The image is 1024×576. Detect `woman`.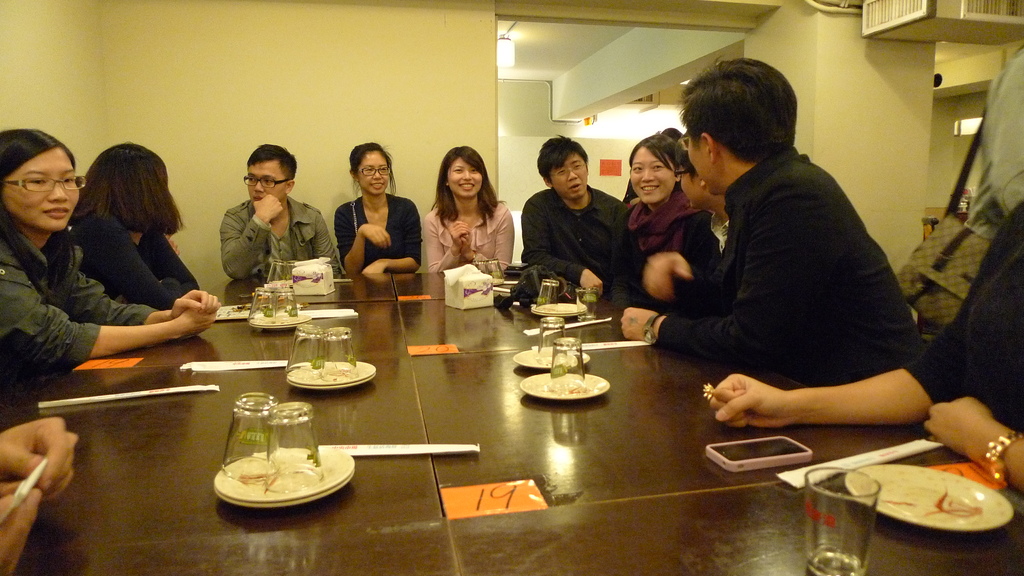
Detection: box=[417, 147, 517, 283].
